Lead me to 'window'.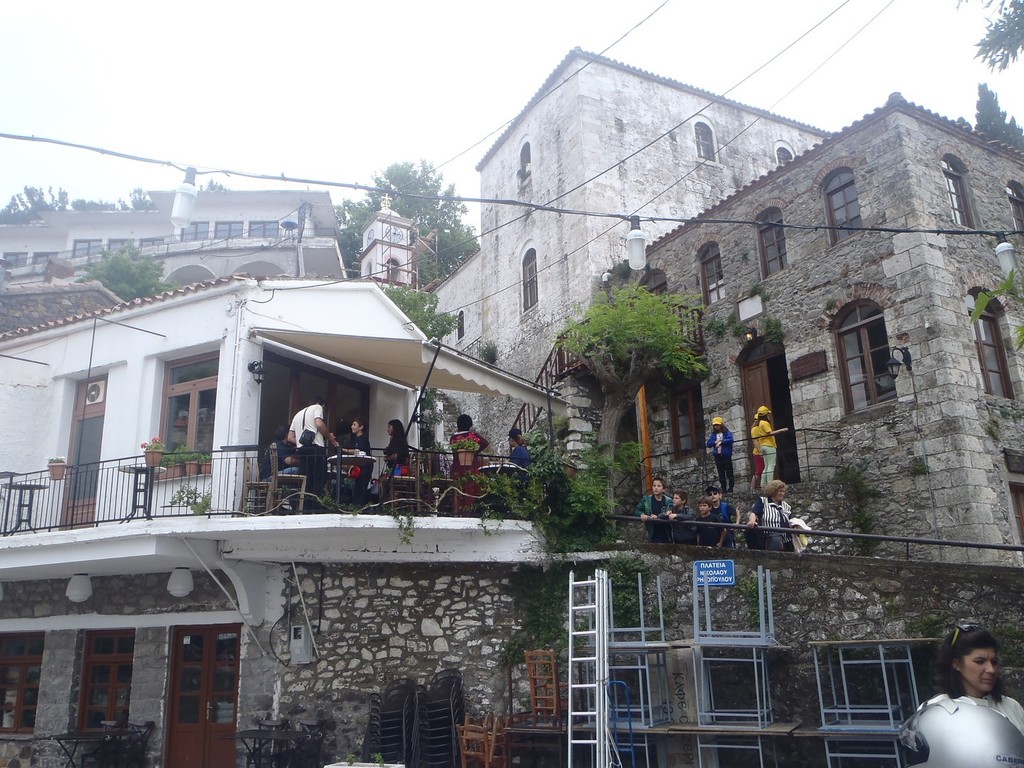
Lead to <box>384,255,401,285</box>.
